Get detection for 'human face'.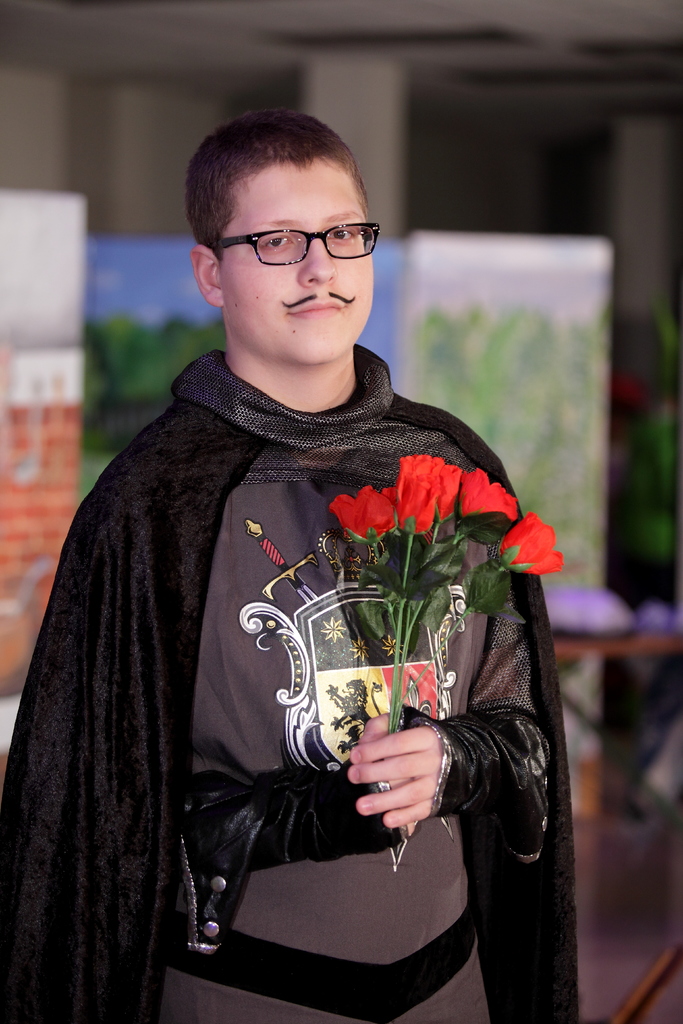
Detection: box(217, 156, 374, 367).
